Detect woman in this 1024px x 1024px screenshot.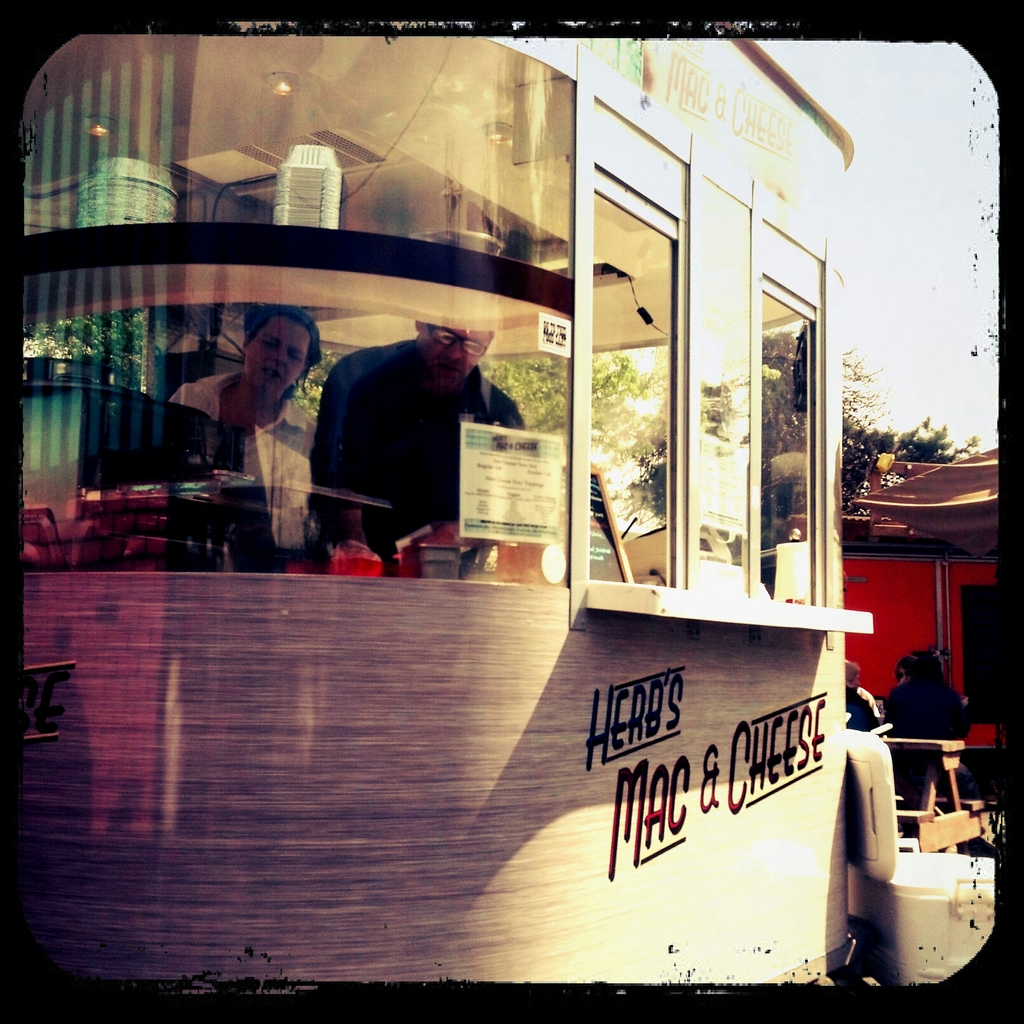
Detection: {"x1": 168, "y1": 292, "x2": 340, "y2": 548}.
